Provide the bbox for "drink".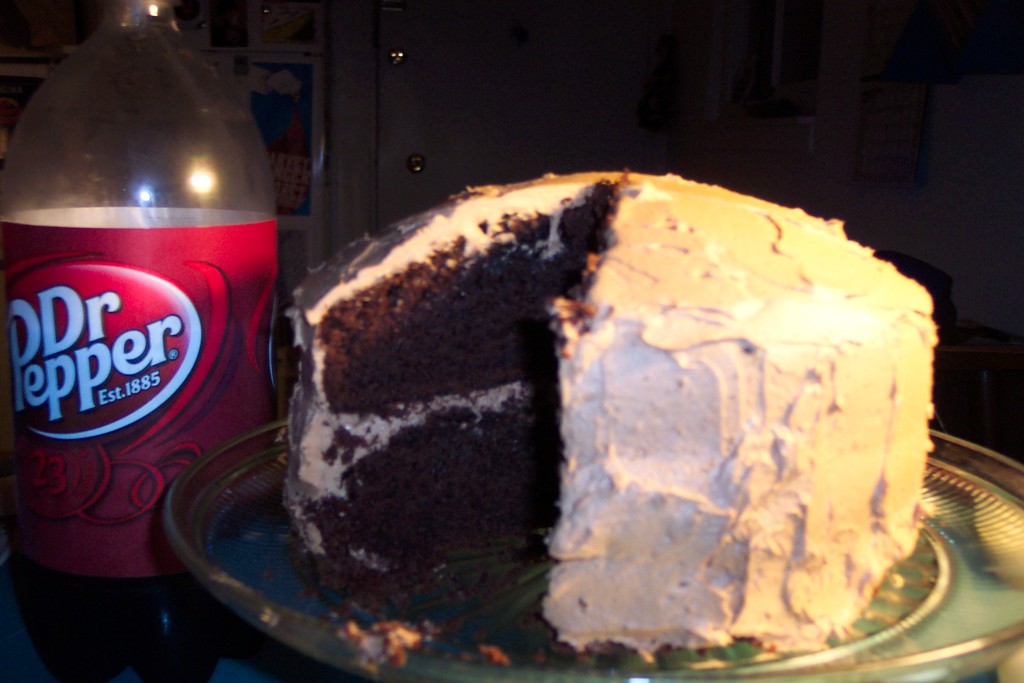
detection(15, 559, 257, 682).
